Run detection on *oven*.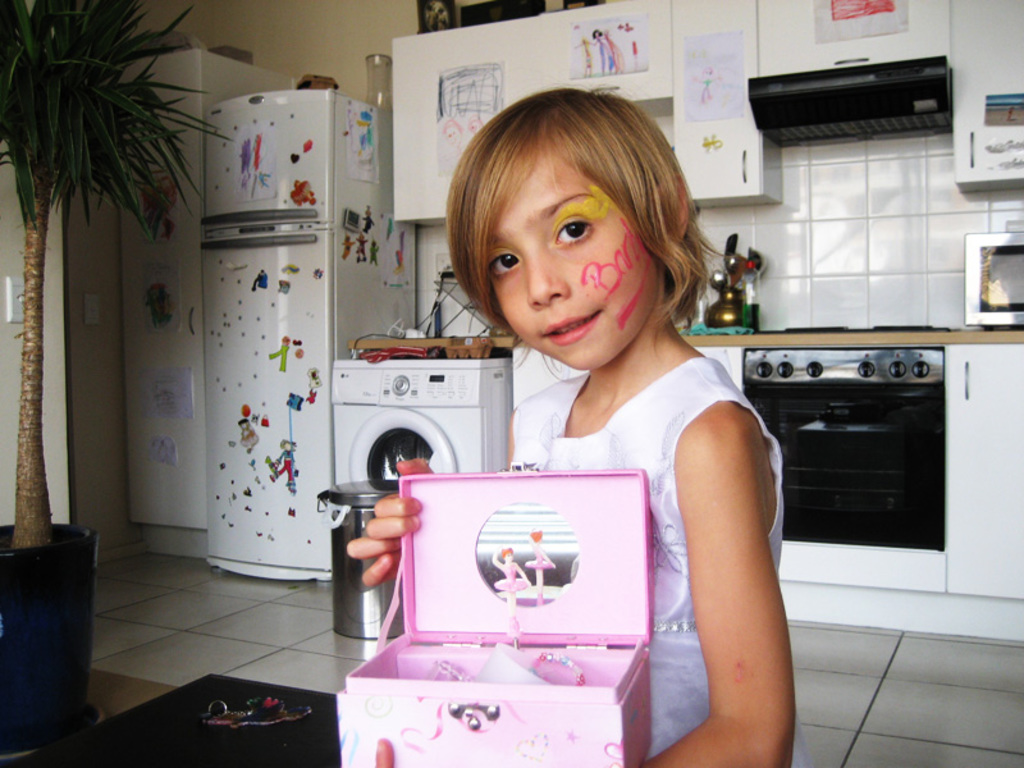
Result: <bbox>966, 227, 1023, 348</bbox>.
